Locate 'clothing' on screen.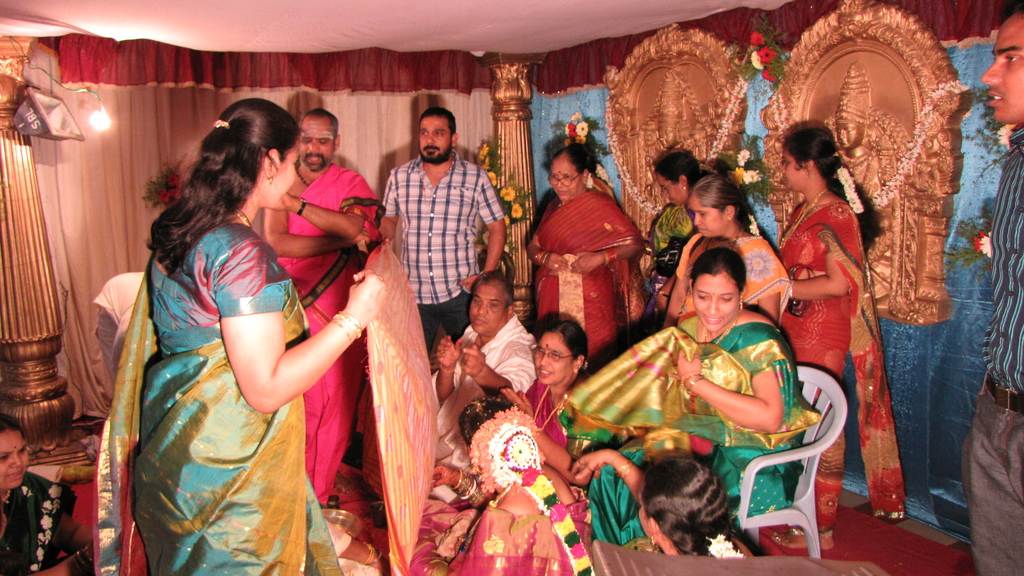
On screen at {"left": 278, "top": 164, "right": 384, "bottom": 504}.
